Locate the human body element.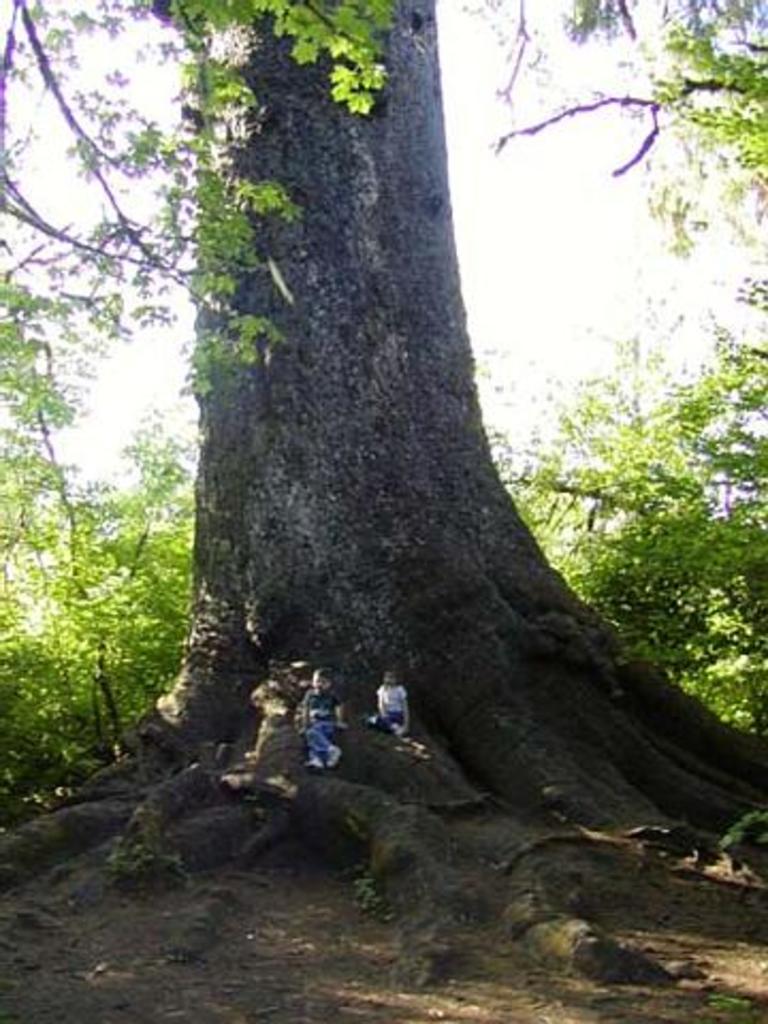
Element bbox: bbox(288, 670, 356, 791).
